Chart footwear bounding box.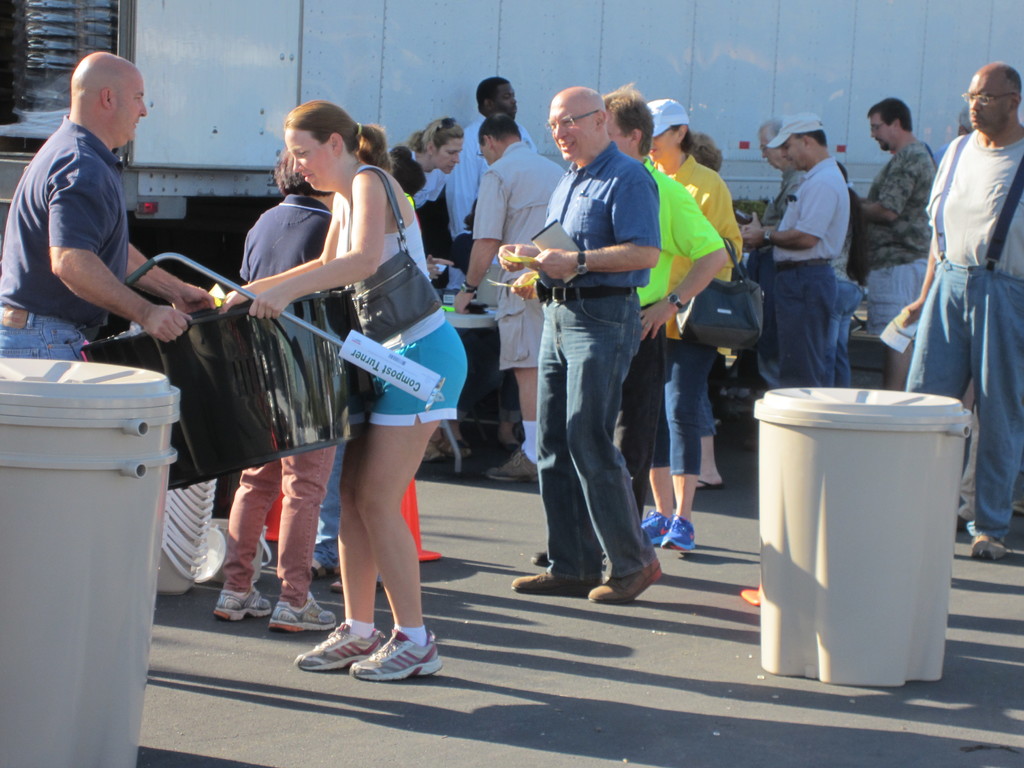
Charted: bbox=[353, 636, 444, 680].
